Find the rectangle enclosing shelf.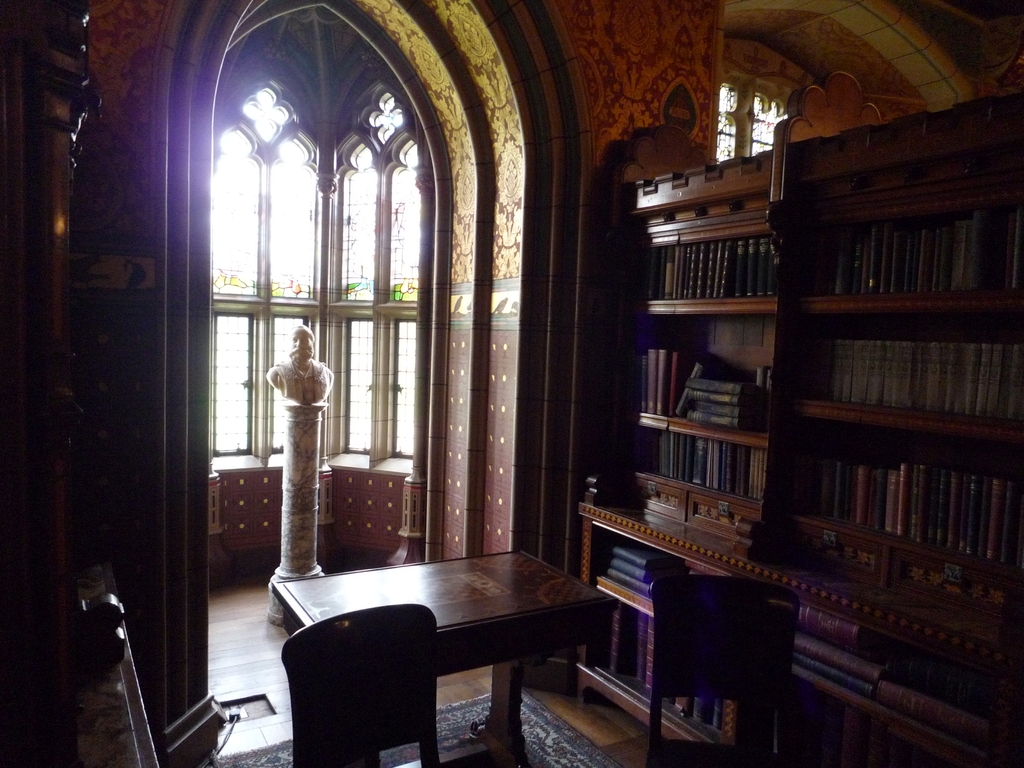
BBox(561, 83, 1023, 767).
